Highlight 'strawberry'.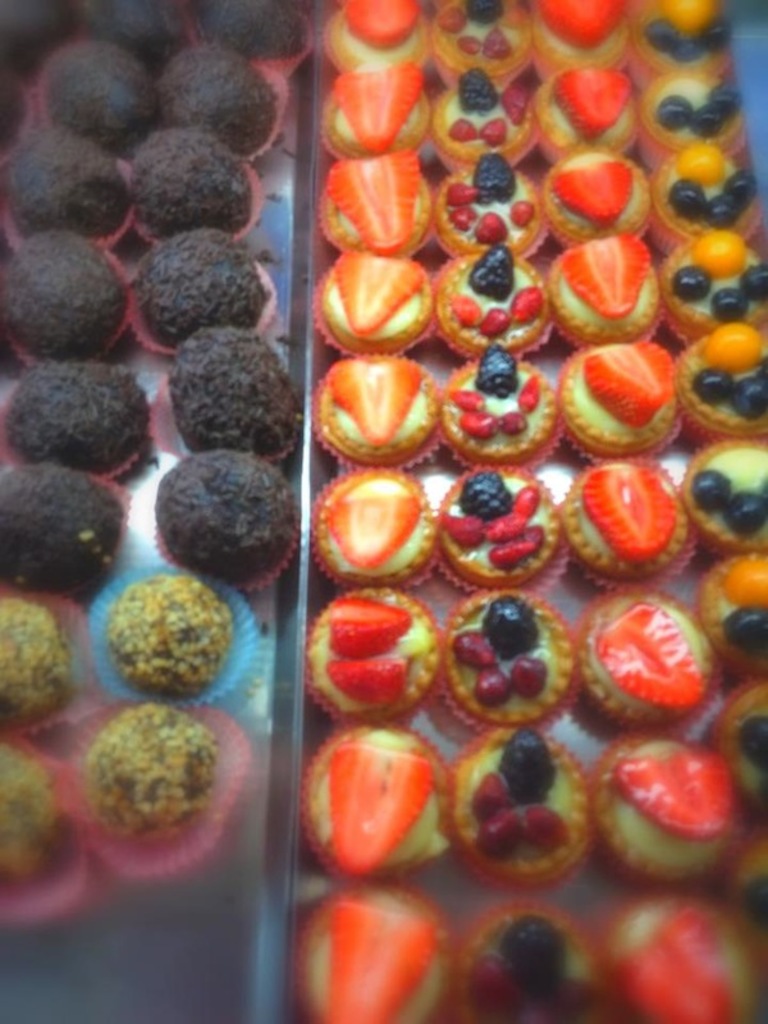
Highlighted region: l=325, t=477, r=426, b=588.
